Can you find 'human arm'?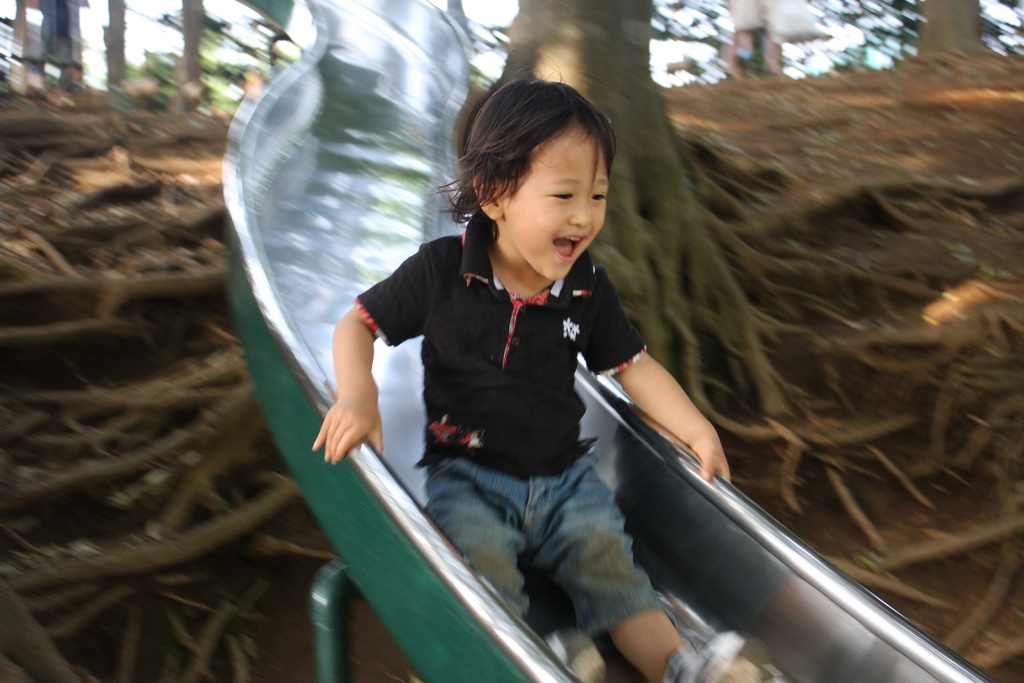
Yes, bounding box: 580:270:730:483.
